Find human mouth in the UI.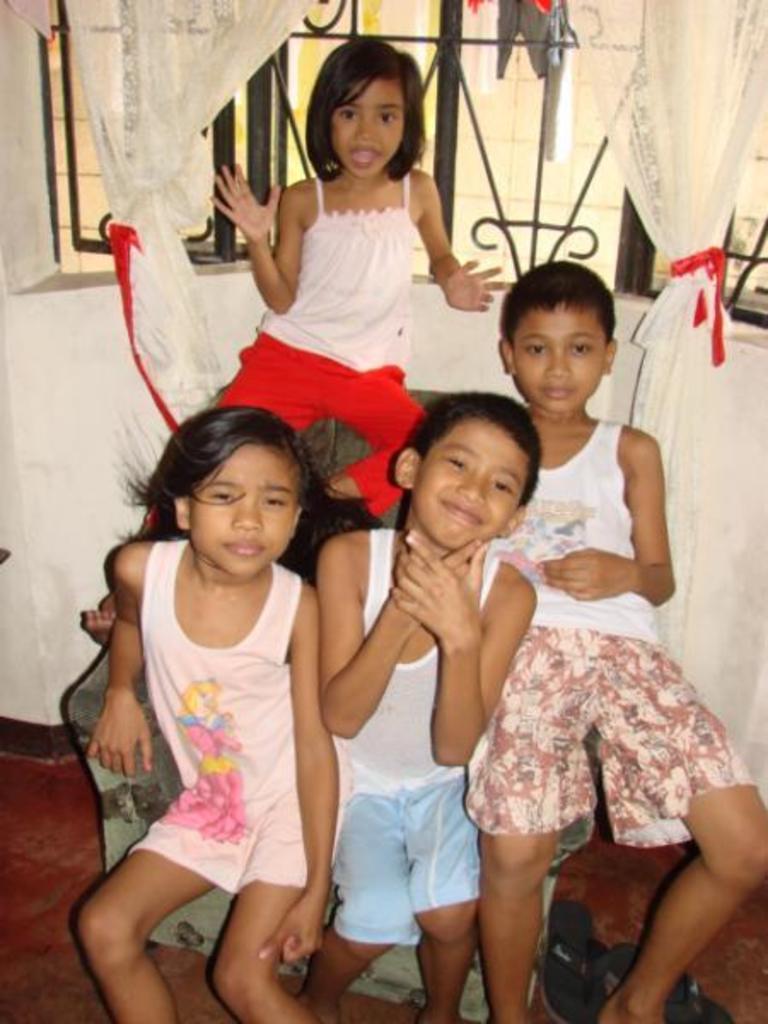
UI element at x1=222, y1=526, x2=275, y2=572.
